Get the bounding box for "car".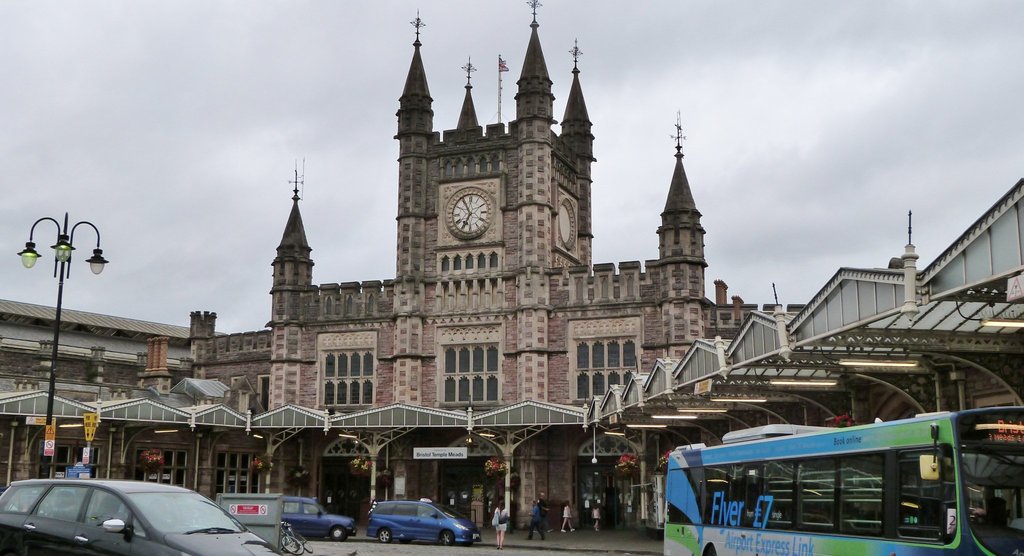
crop(0, 478, 281, 555).
